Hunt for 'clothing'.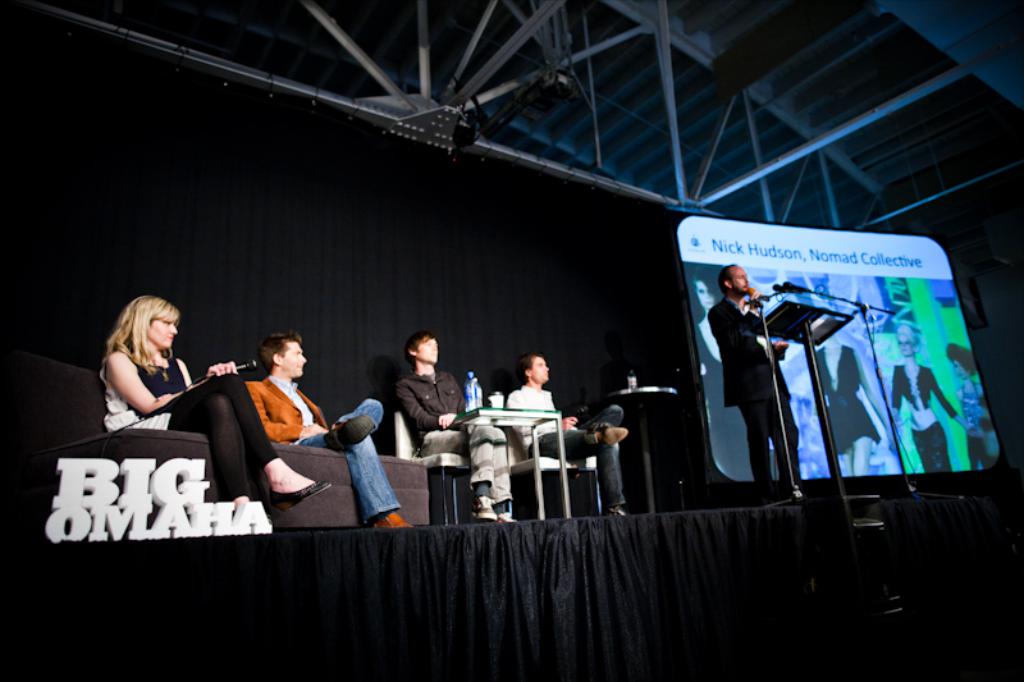
Hunted down at (left=705, top=294, right=806, bottom=500).
